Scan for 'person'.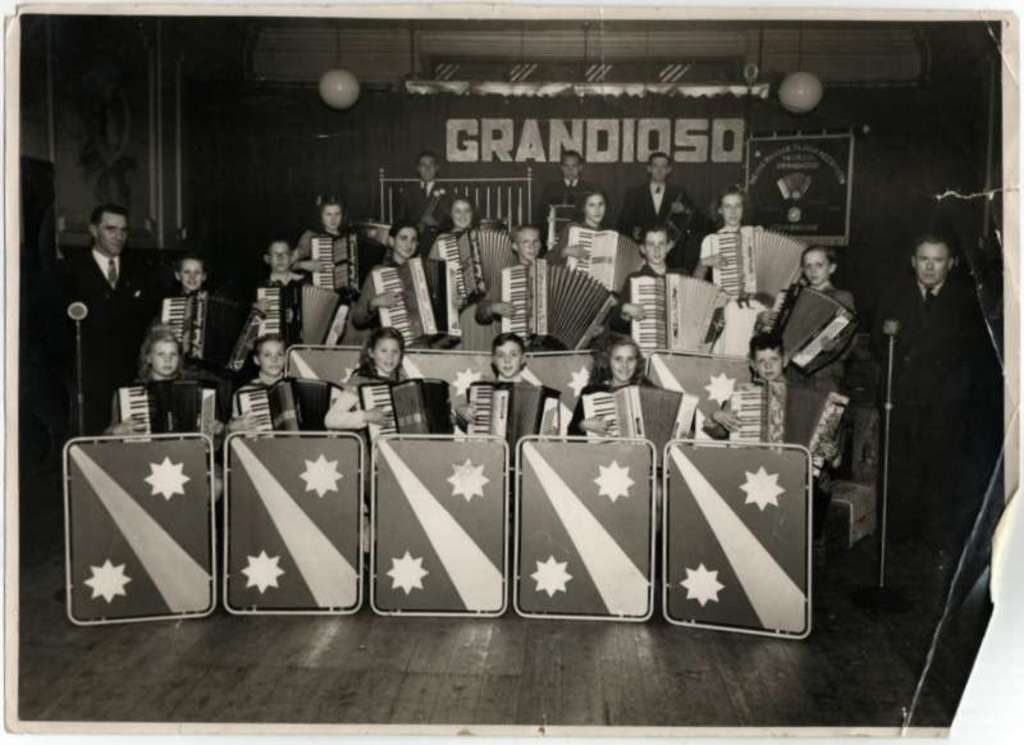
Scan result: box=[422, 195, 497, 291].
